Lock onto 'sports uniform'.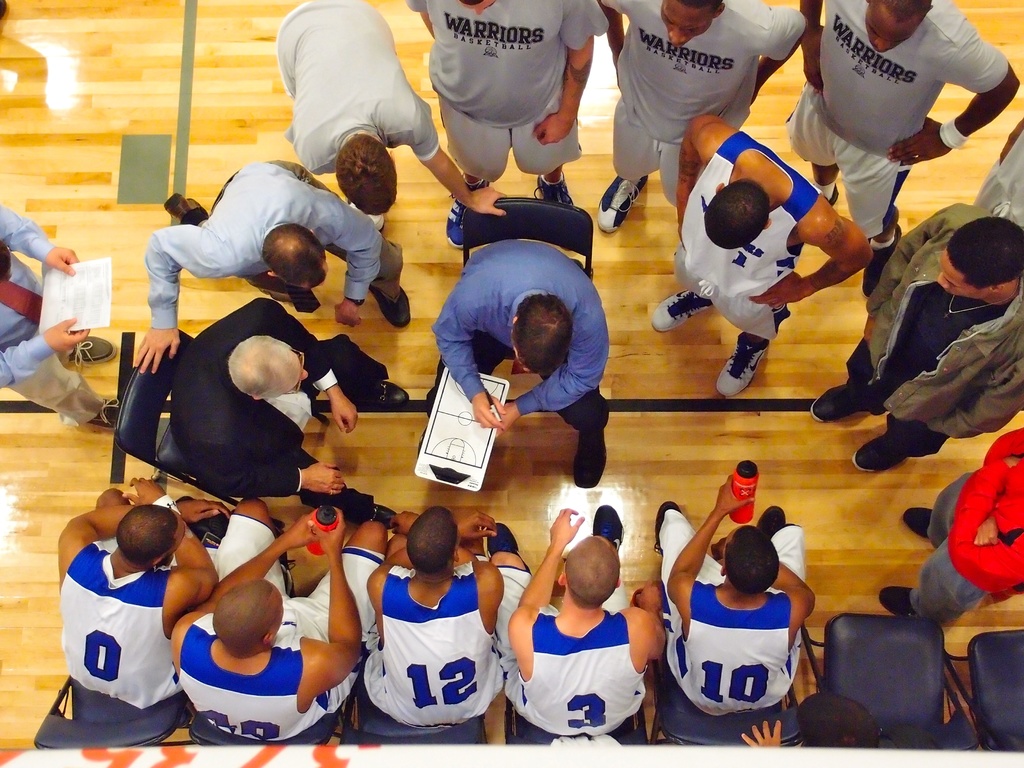
Locked: rect(490, 500, 648, 739).
